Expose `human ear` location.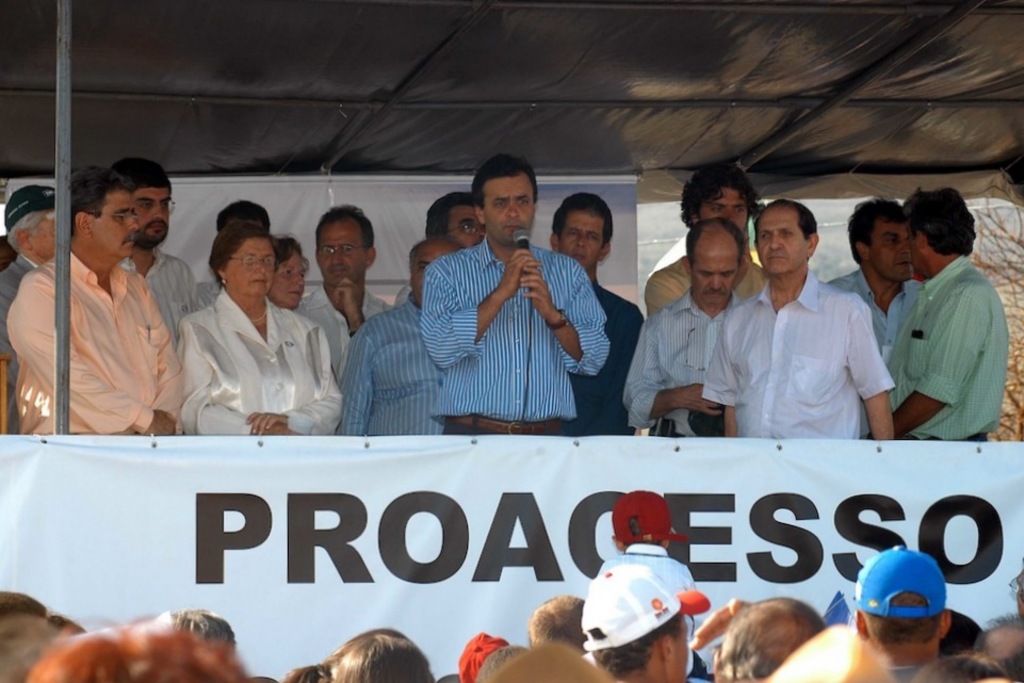
Exposed at box(16, 227, 27, 248).
